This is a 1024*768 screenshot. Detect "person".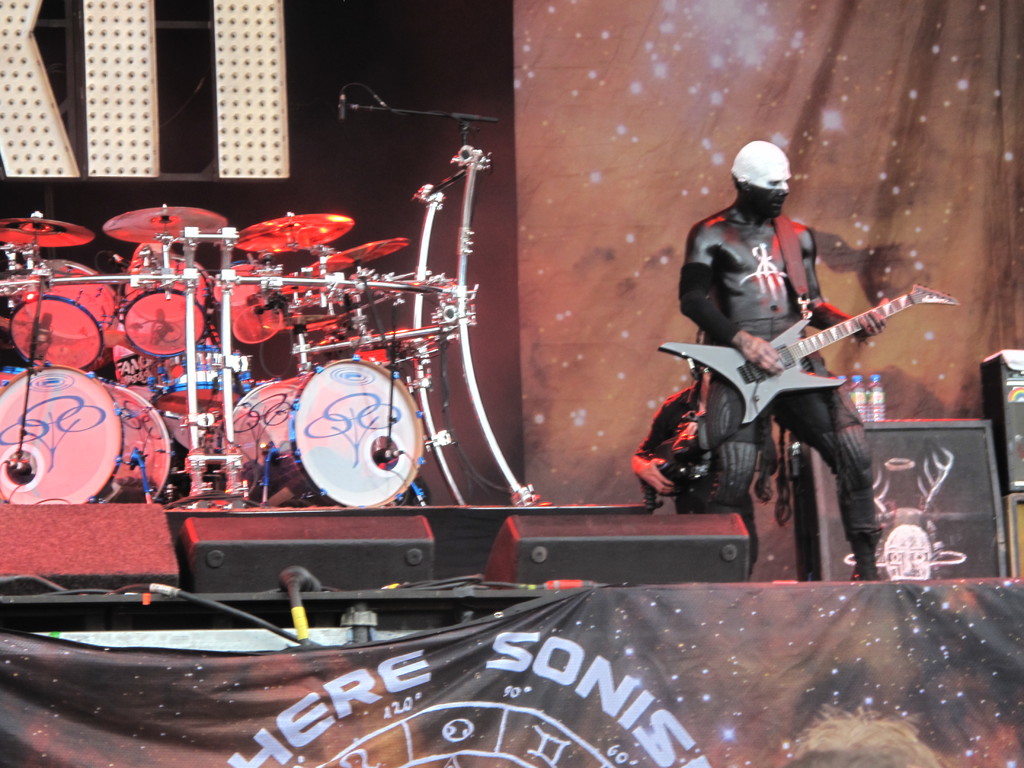
box(628, 326, 769, 569).
